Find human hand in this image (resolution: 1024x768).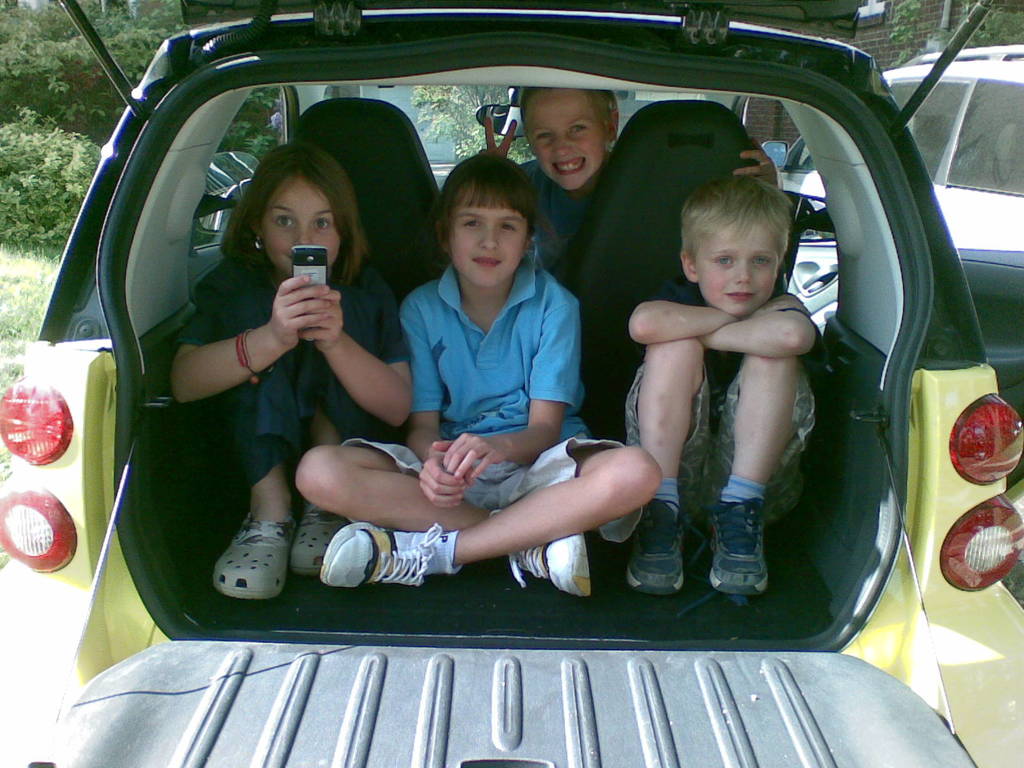
[733,135,785,188].
